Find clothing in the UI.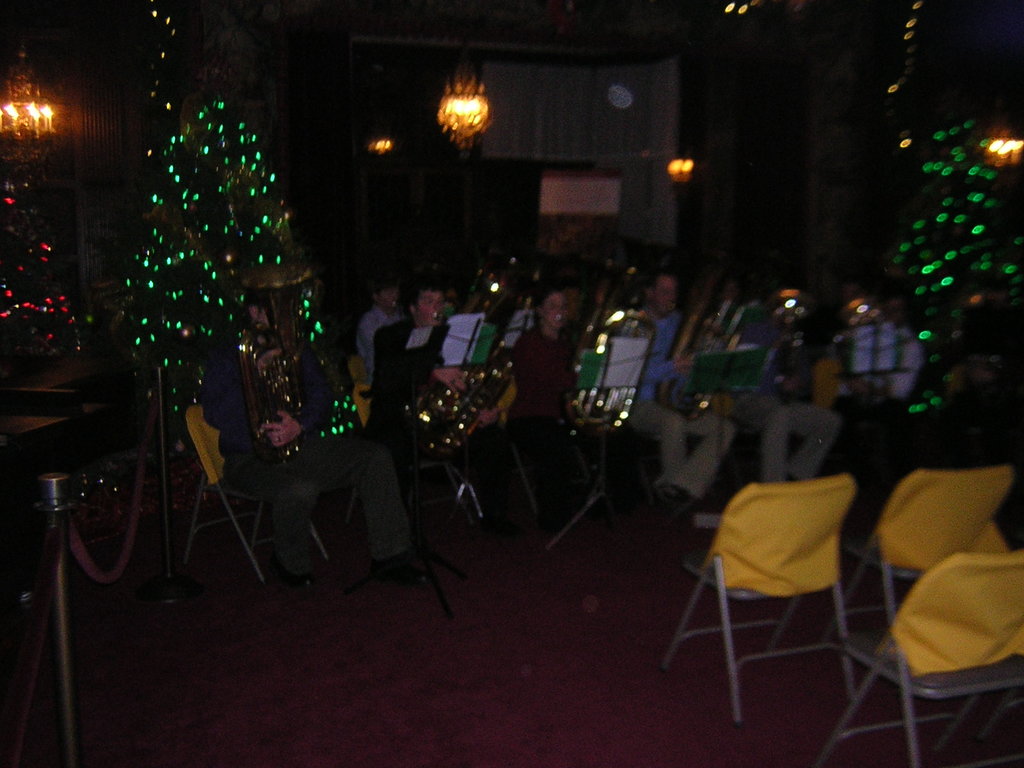
UI element at <box>704,294,836,492</box>.
